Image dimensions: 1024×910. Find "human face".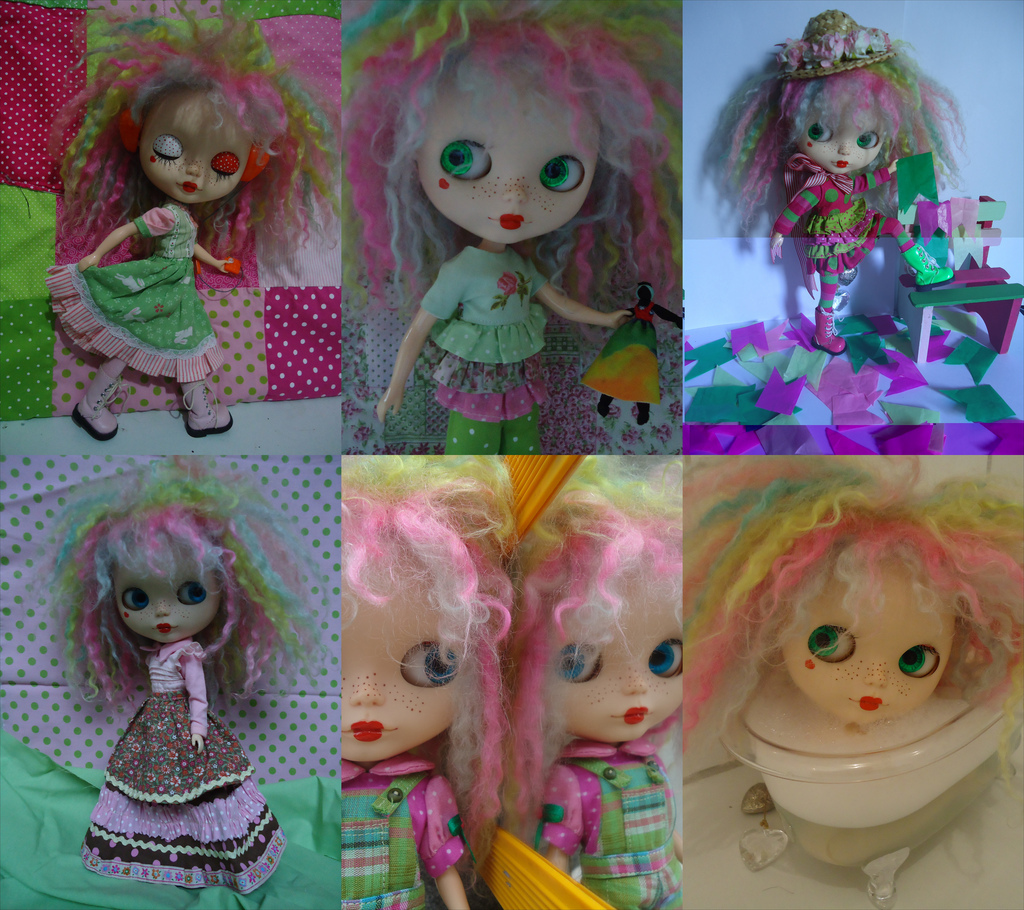
{"x1": 786, "y1": 547, "x2": 954, "y2": 715}.
